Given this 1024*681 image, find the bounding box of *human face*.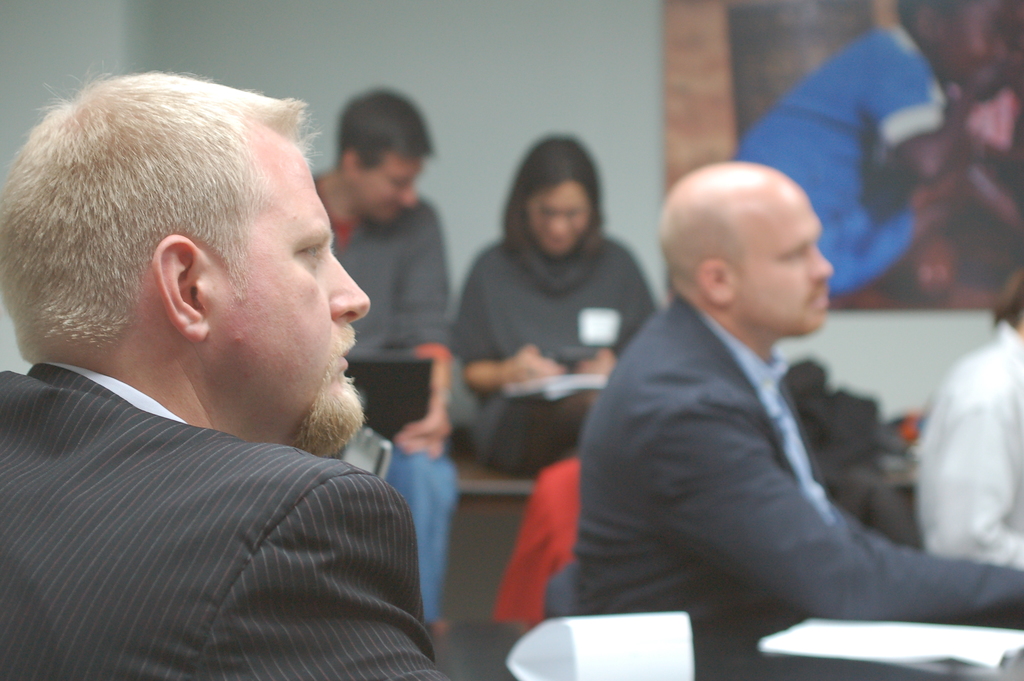
(x1=48, y1=106, x2=332, y2=468).
